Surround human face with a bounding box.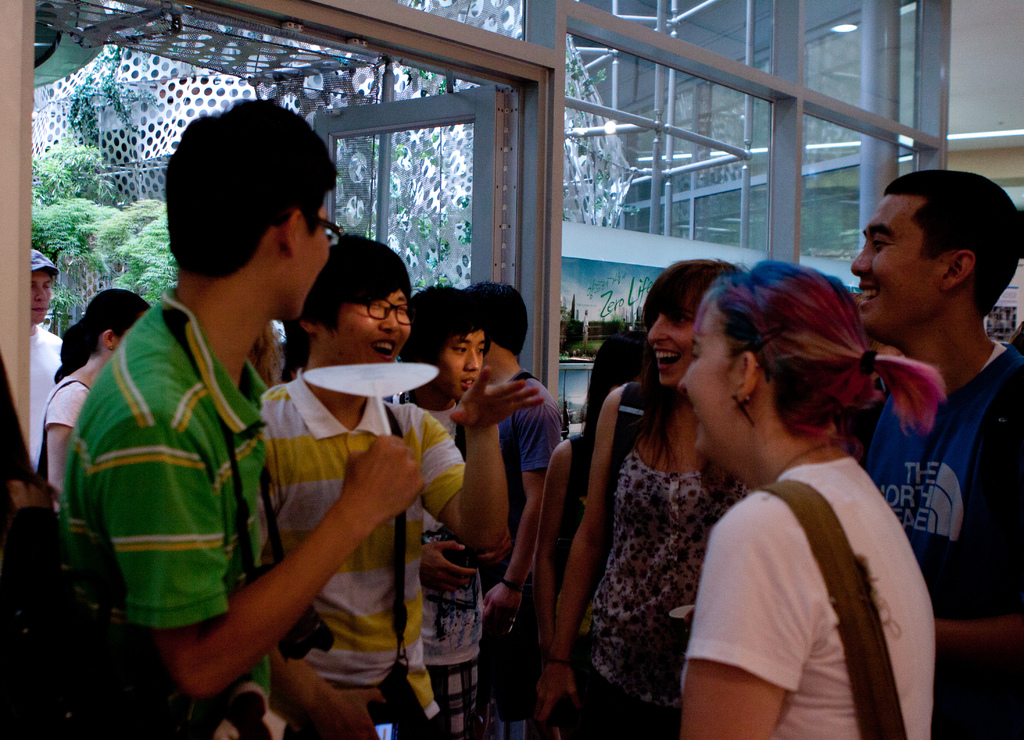
pyautogui.locateOnScreen(273, 186, 332, 317).
